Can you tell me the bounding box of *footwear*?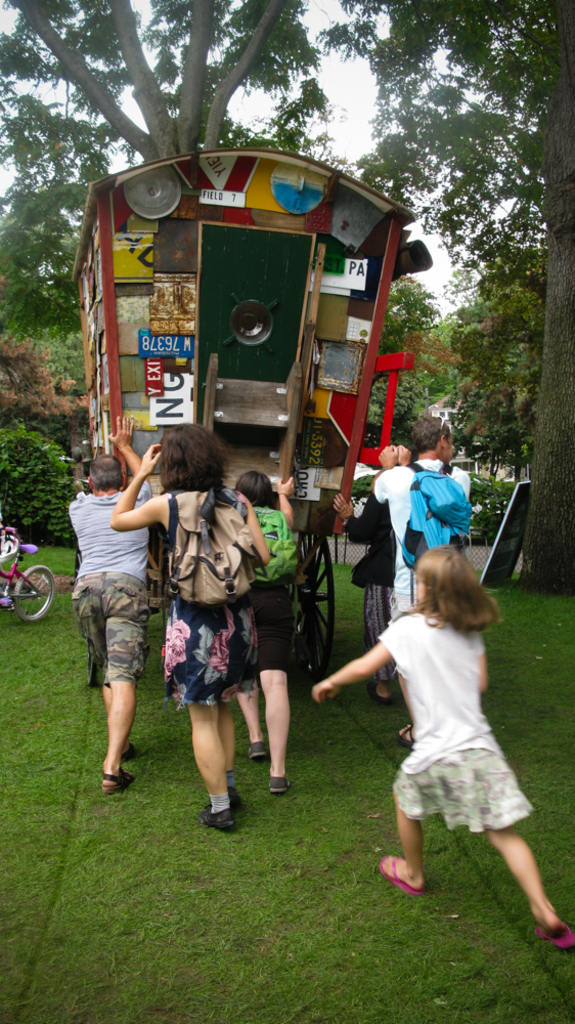
(248,739,264,759).
